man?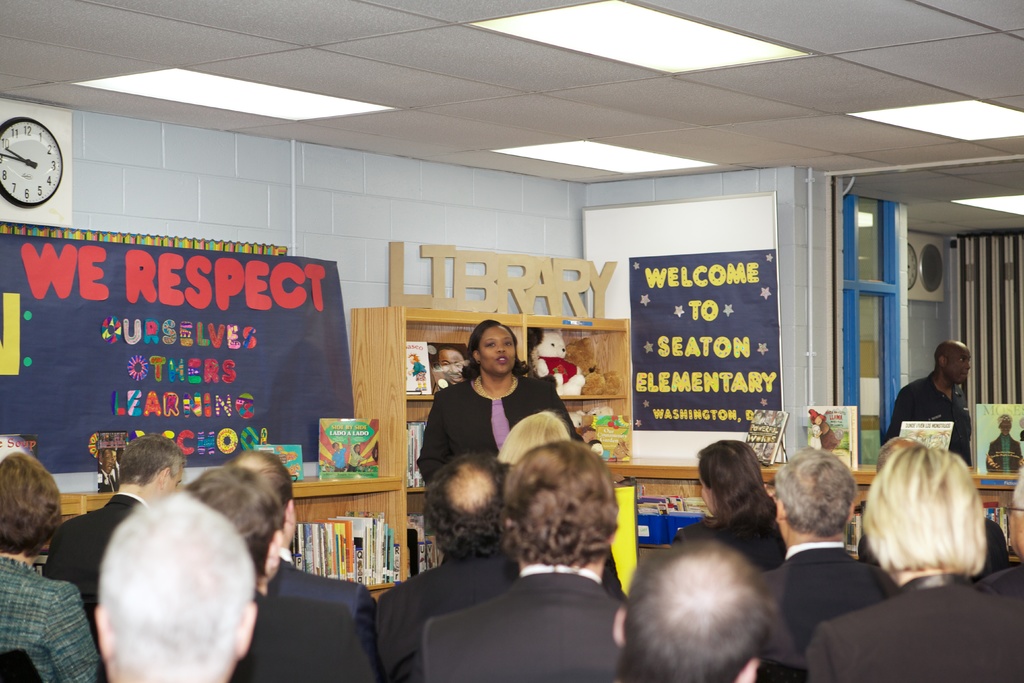
box=[422, 438, 624, 682]
